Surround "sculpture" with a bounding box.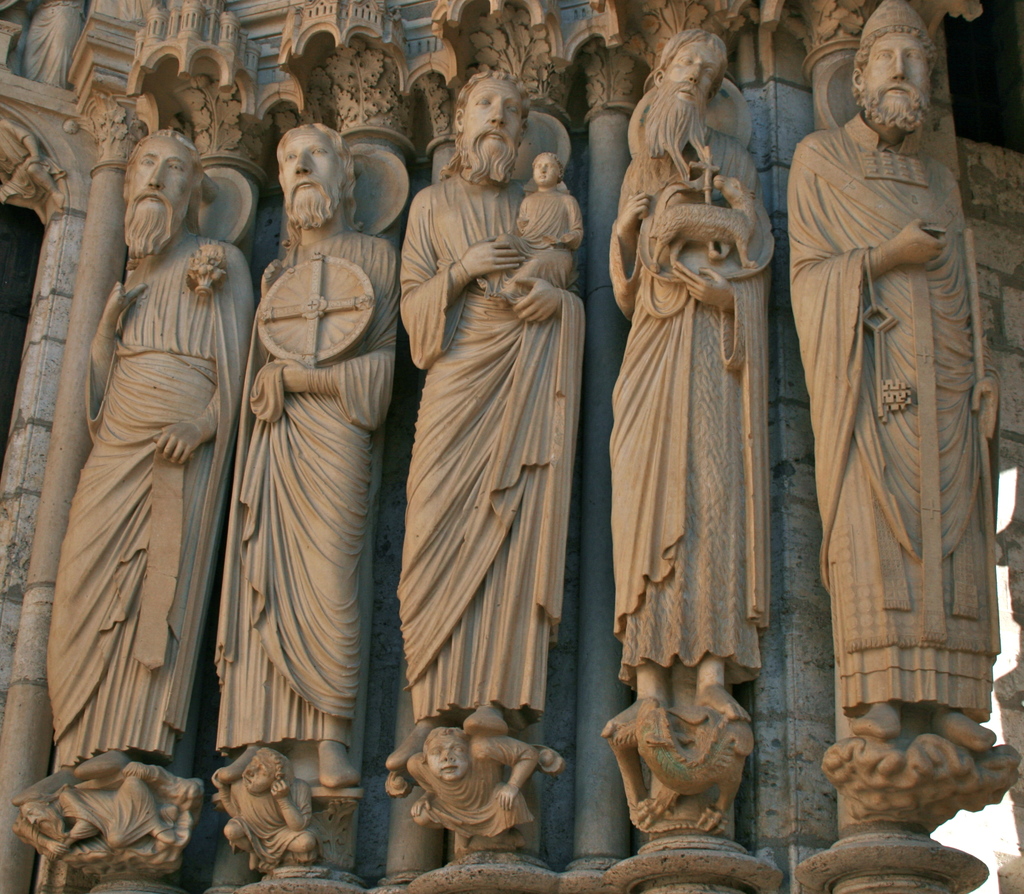
<bbox>598, 701, 773, 839</bbox>.
